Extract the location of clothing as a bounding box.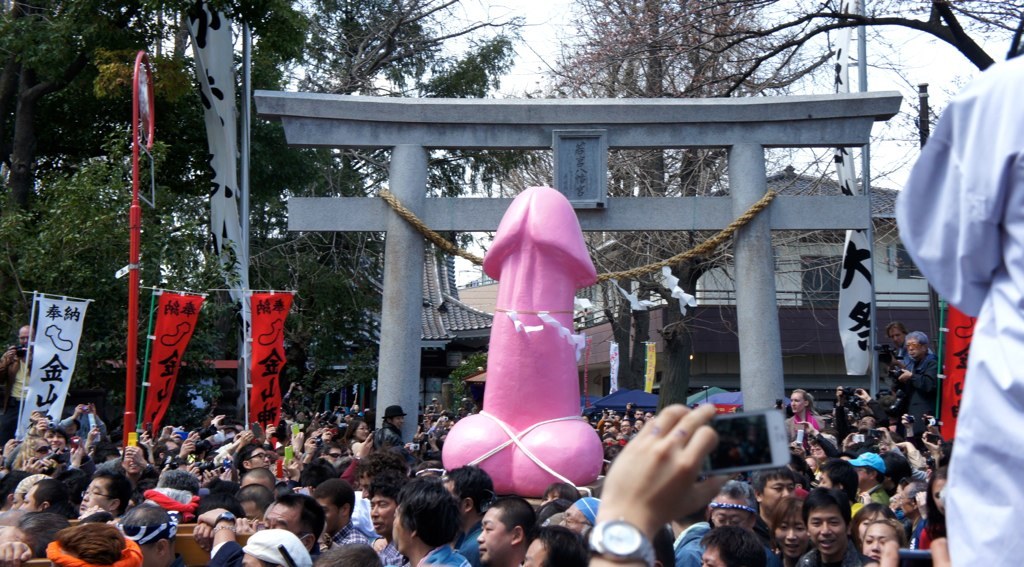
bbox=[786, 411, 817, 431].
